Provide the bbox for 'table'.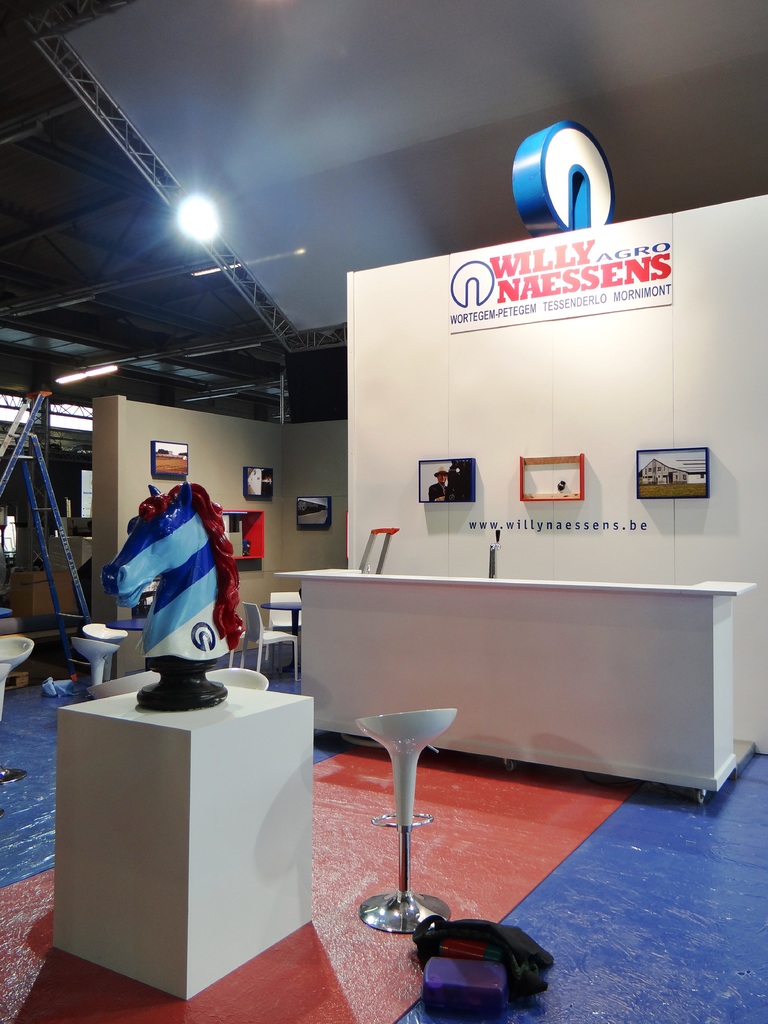
select_region(107, 618, 147, 630).
